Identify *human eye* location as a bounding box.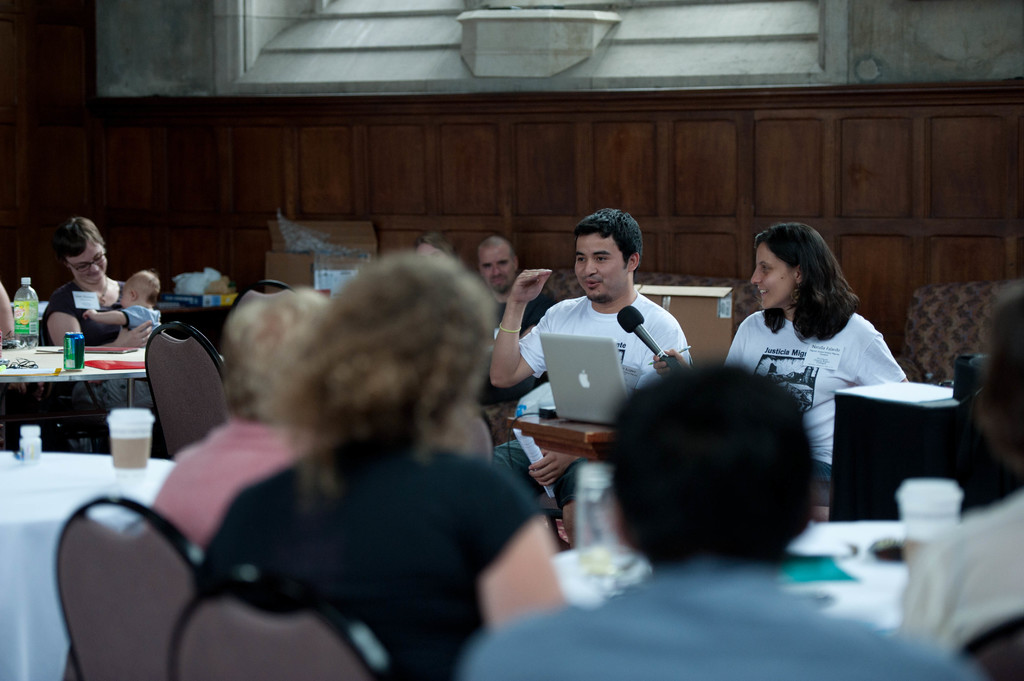
(x1=595, y1=253, x2=611, y2=264).
